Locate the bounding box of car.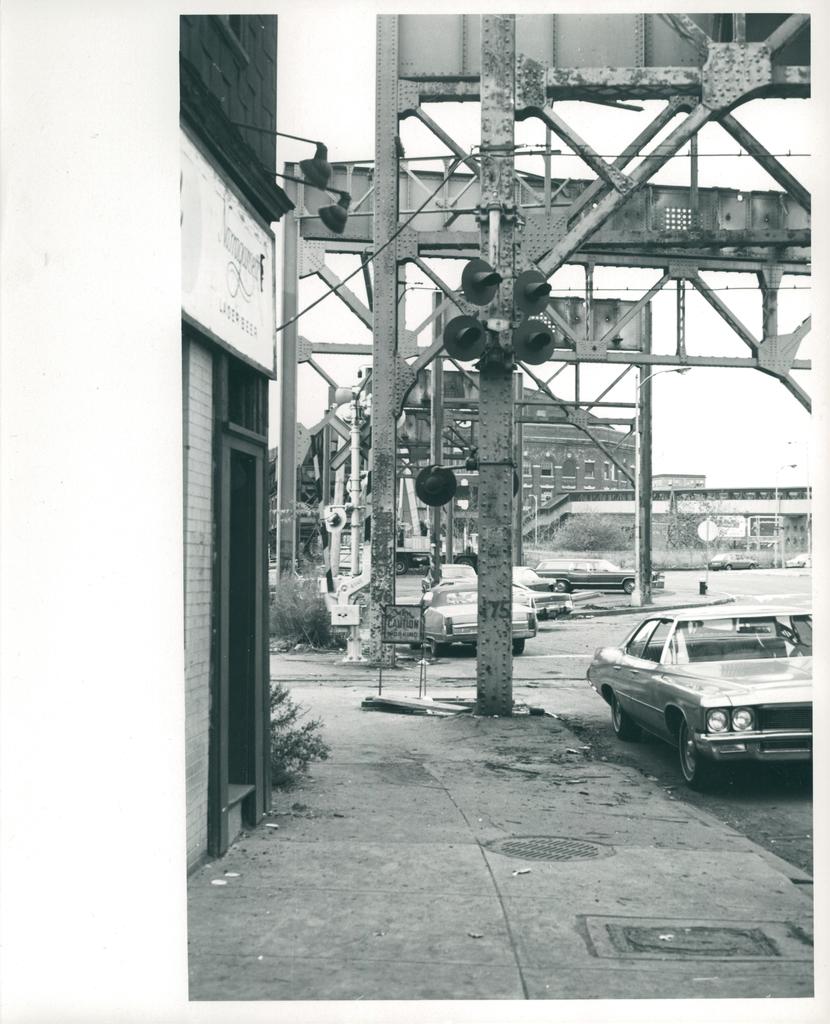
Bounding box: region(539, 547, 665, 599).
